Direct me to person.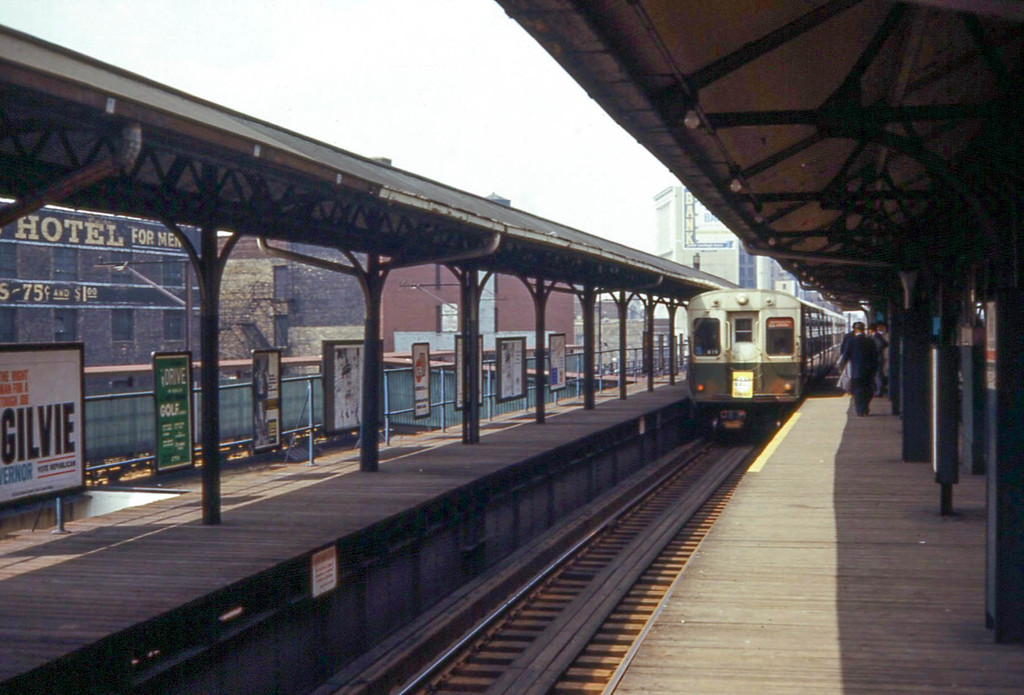
Direction: select_region(839, 320, 878, 415).
